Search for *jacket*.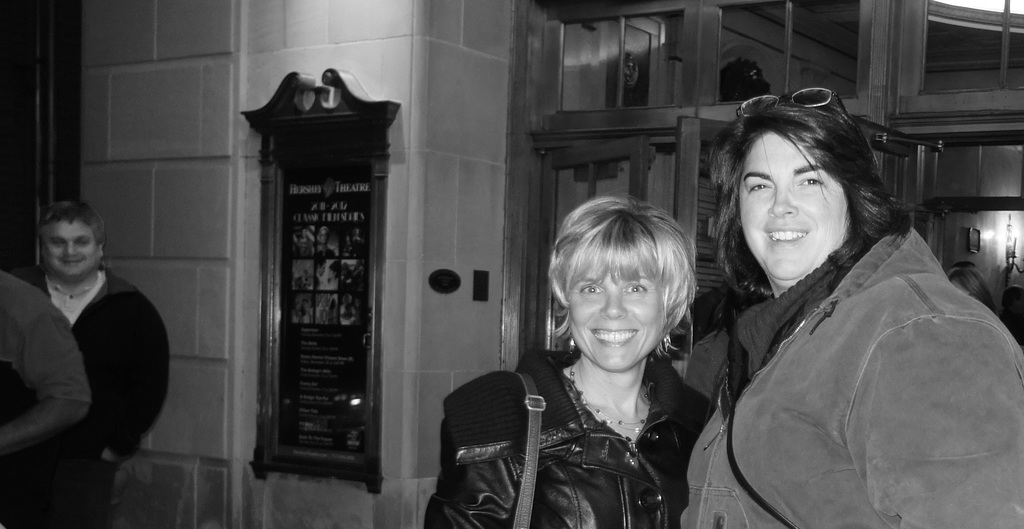
Found at pyautogui.locateOnScreen(0, 259, 173, 461).
